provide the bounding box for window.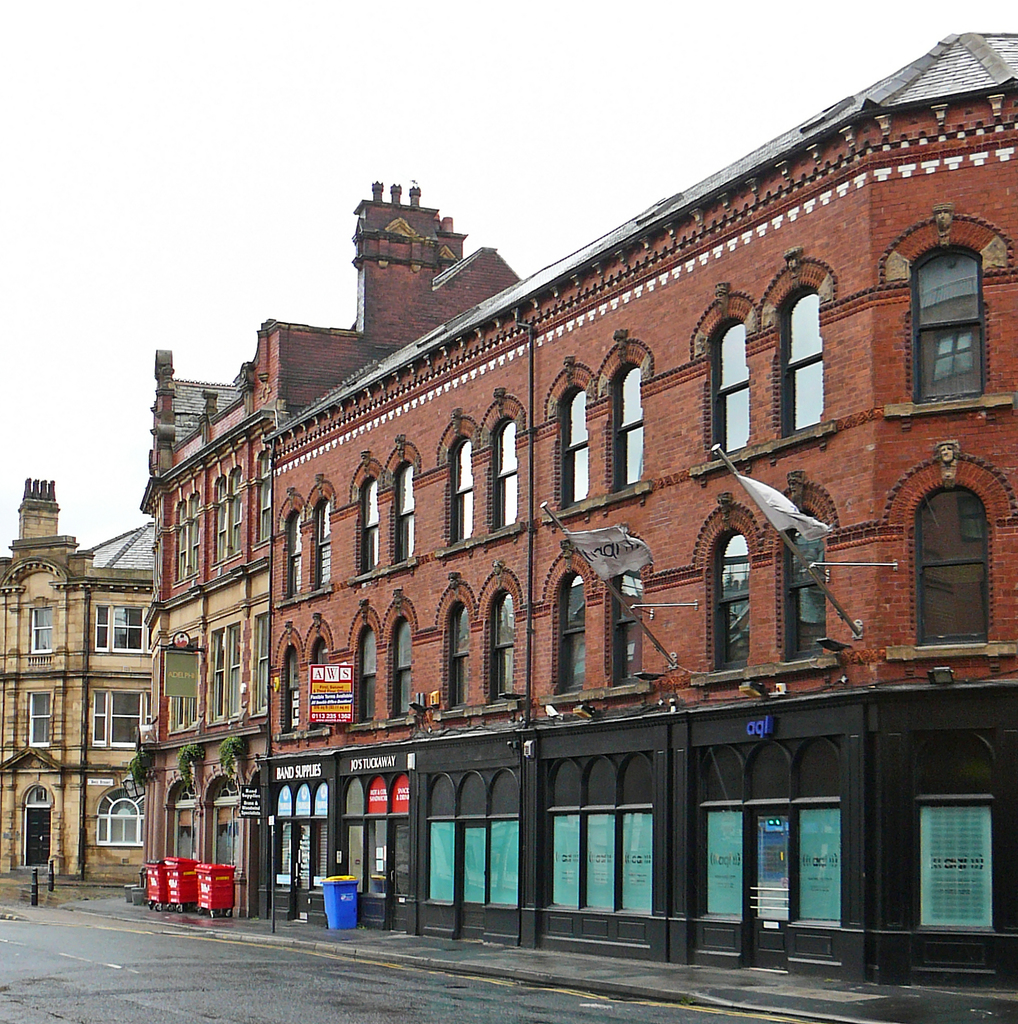
bbox=(452, 604, 470, 708).
